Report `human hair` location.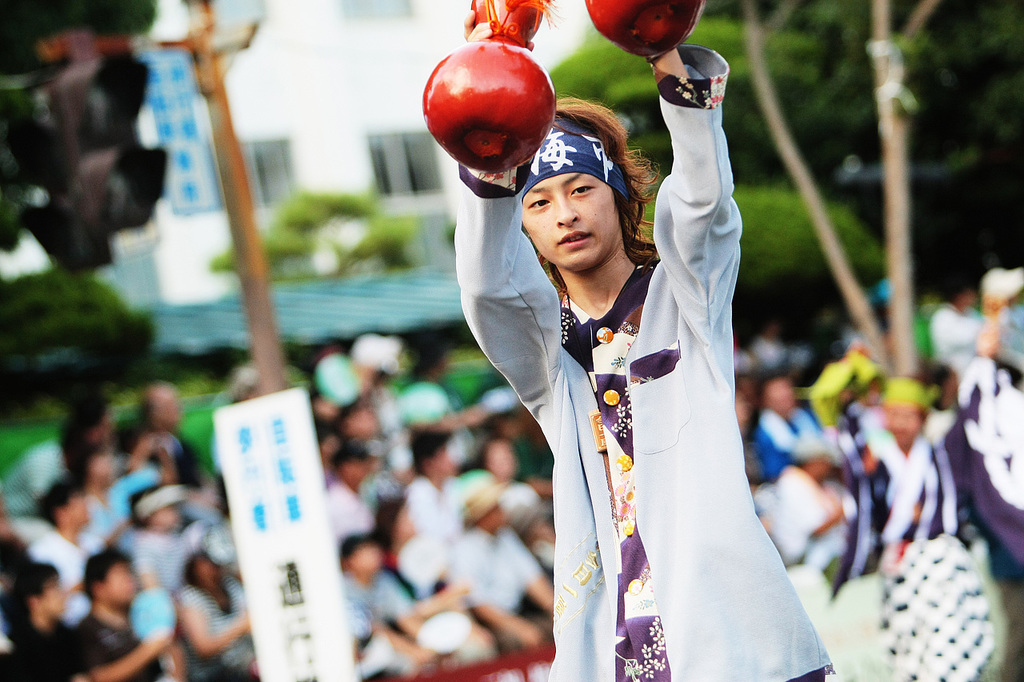
Report: [755,375,782,397].
